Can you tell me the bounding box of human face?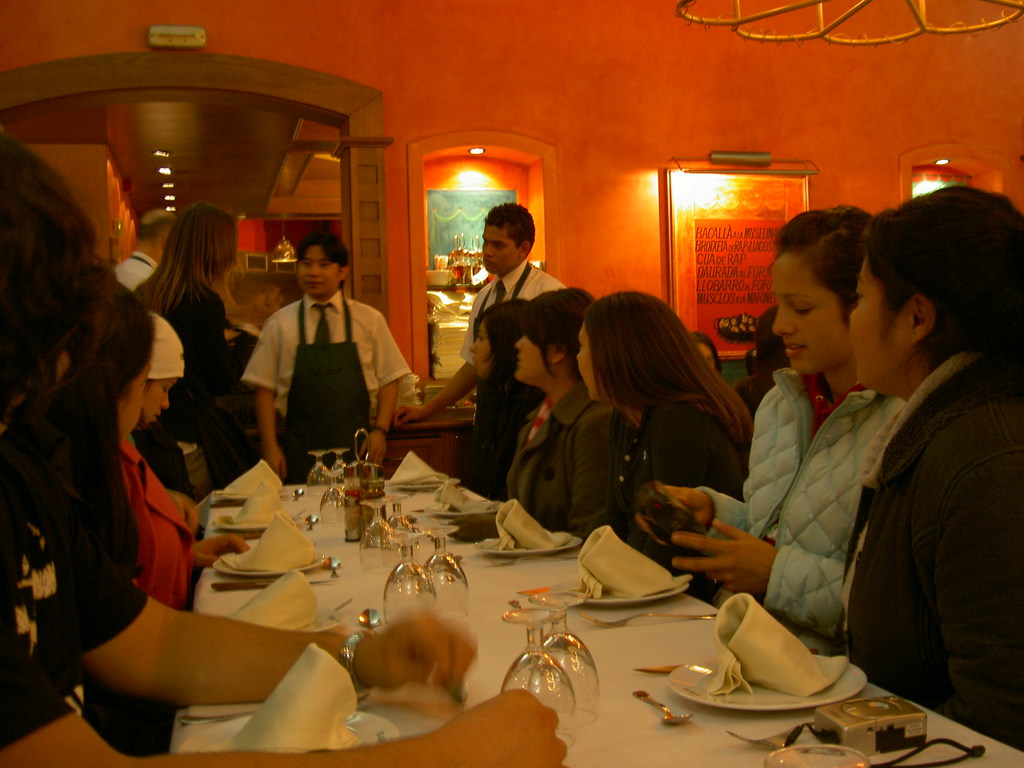
850:261:897:387.
